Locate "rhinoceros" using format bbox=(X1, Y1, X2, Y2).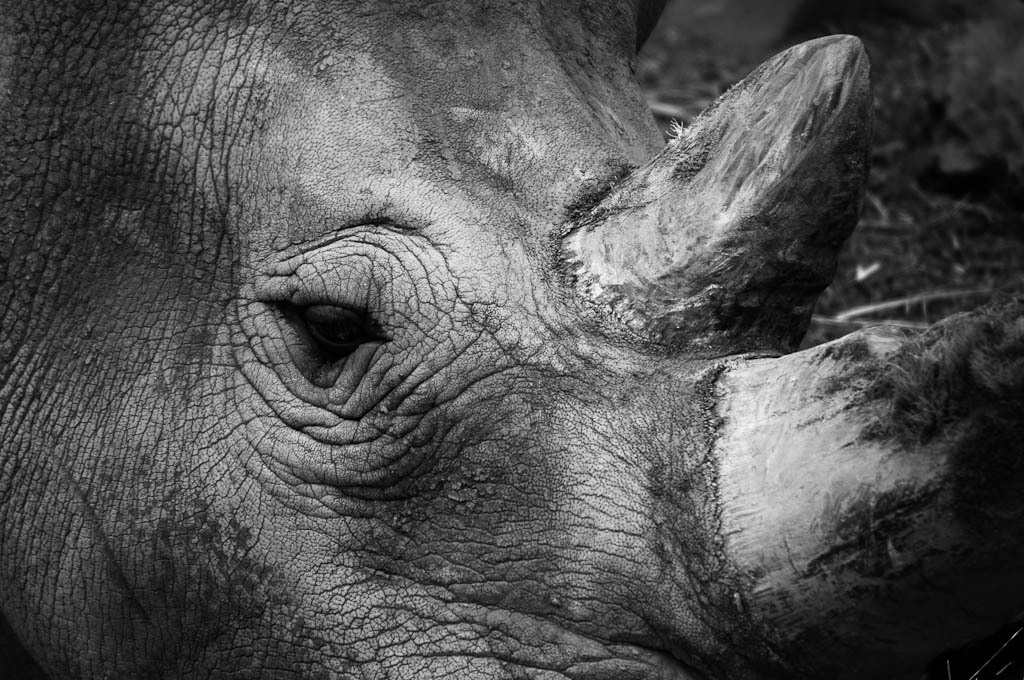
bbox=(2, 0, 1023, 679).
